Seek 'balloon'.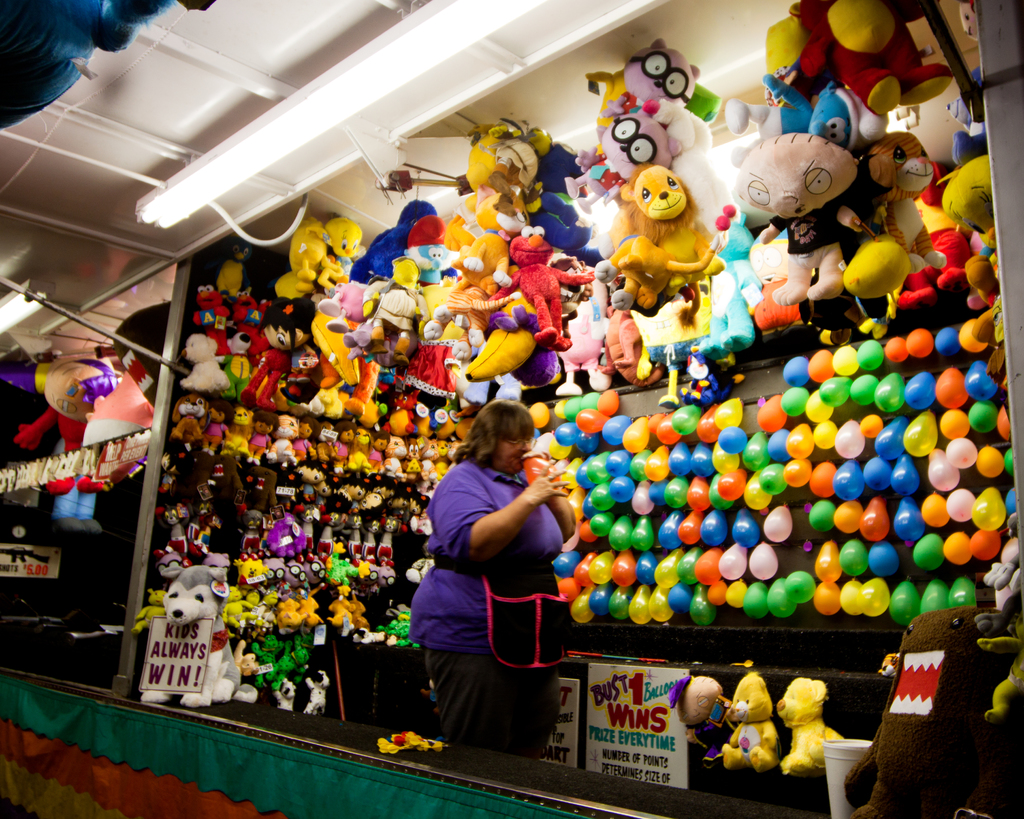
689, 585, 717, 623.
